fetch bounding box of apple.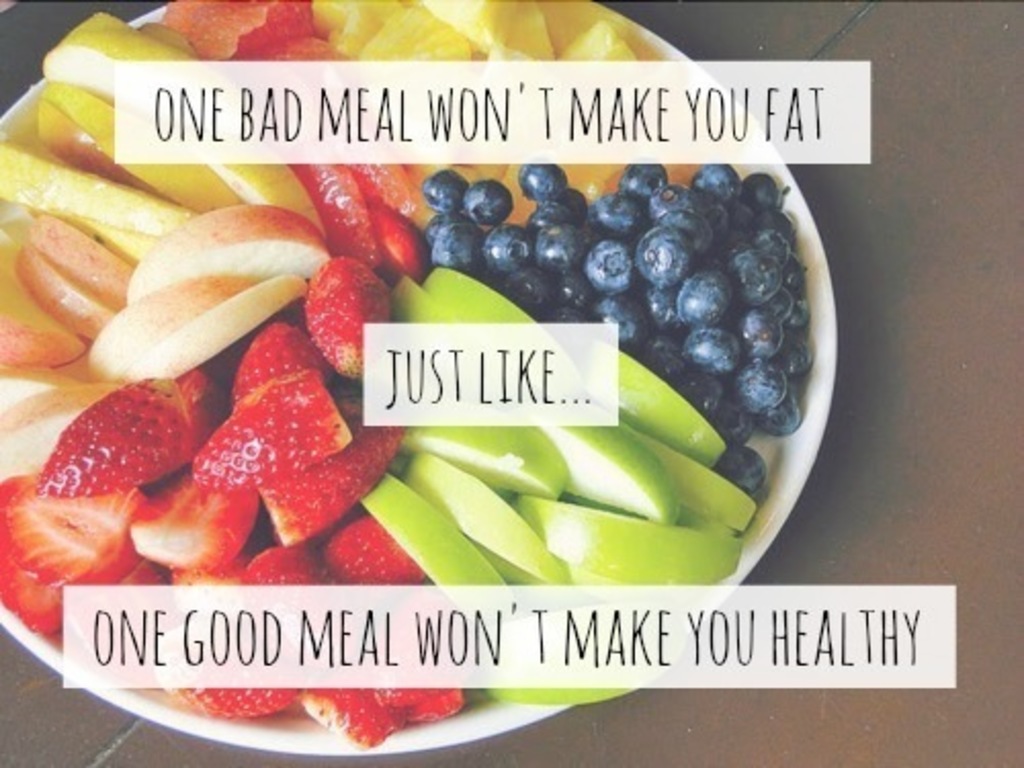
Bbox: x1=127 y1=197 x2=332 y2=293.
